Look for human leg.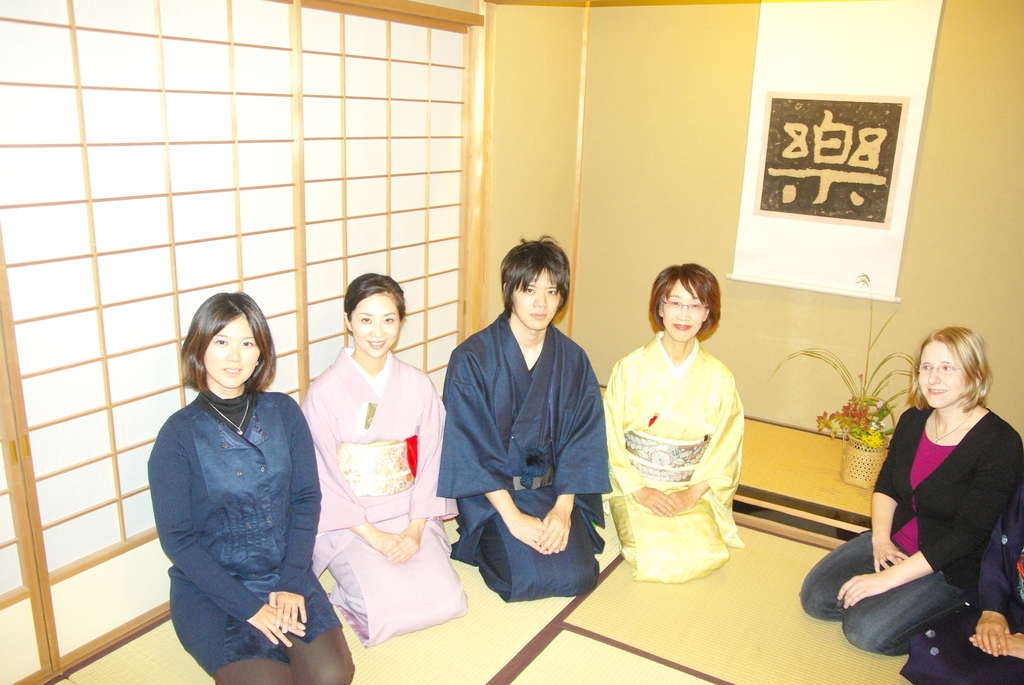
Found: bbox=(801, 531, 872, 622).
